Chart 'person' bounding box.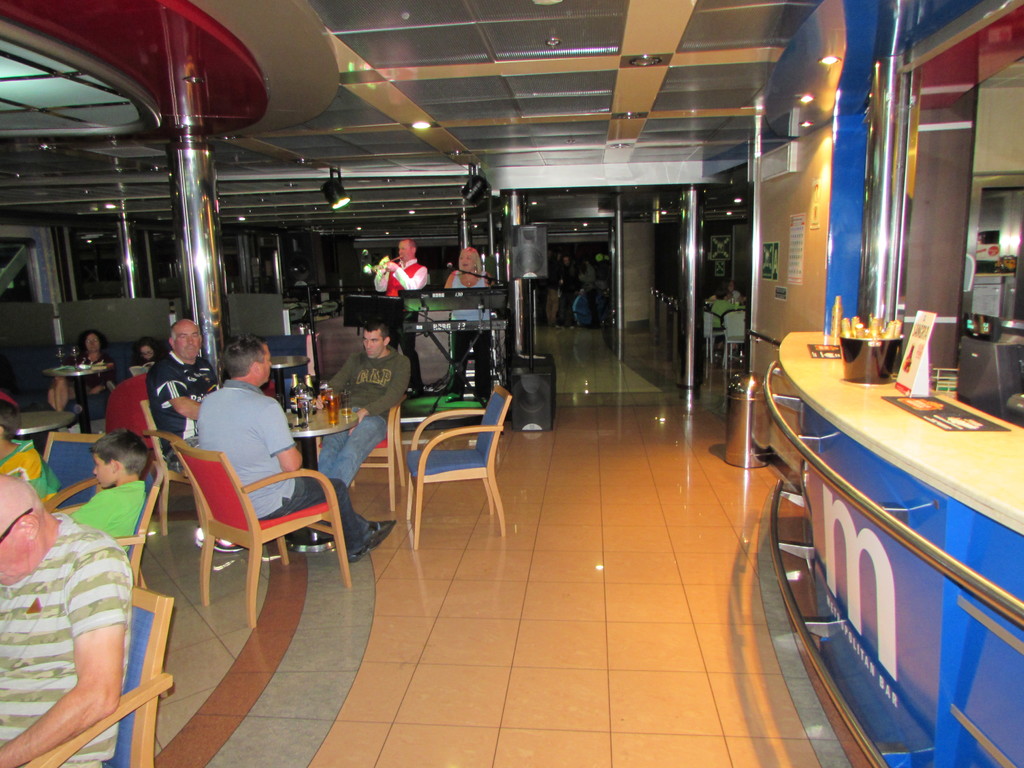
Charted: <box>0,470,139,767</box>.
